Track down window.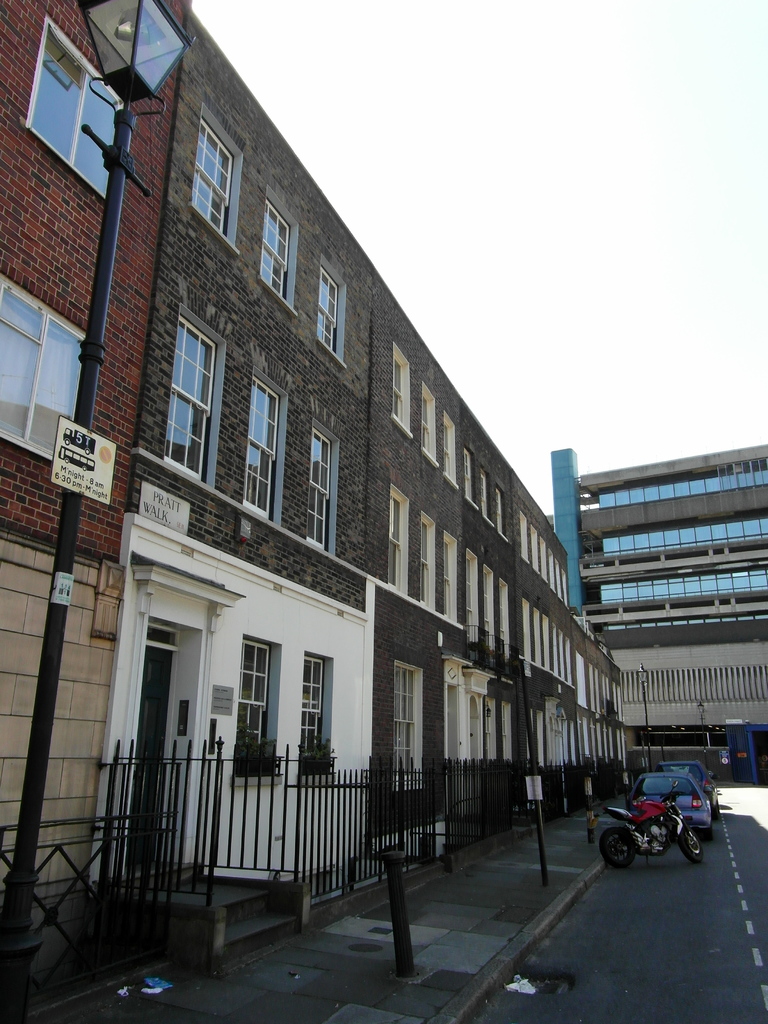
Tracked to rect(155, 314, 216, 476).
